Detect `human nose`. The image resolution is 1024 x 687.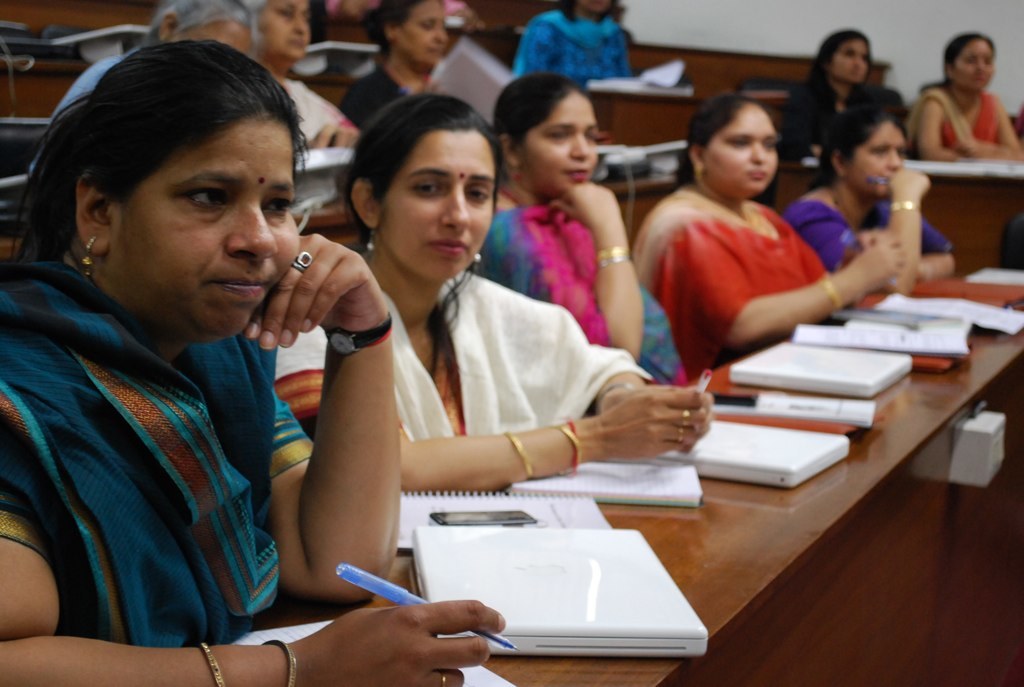
detection(295, 12, 307, 29).
